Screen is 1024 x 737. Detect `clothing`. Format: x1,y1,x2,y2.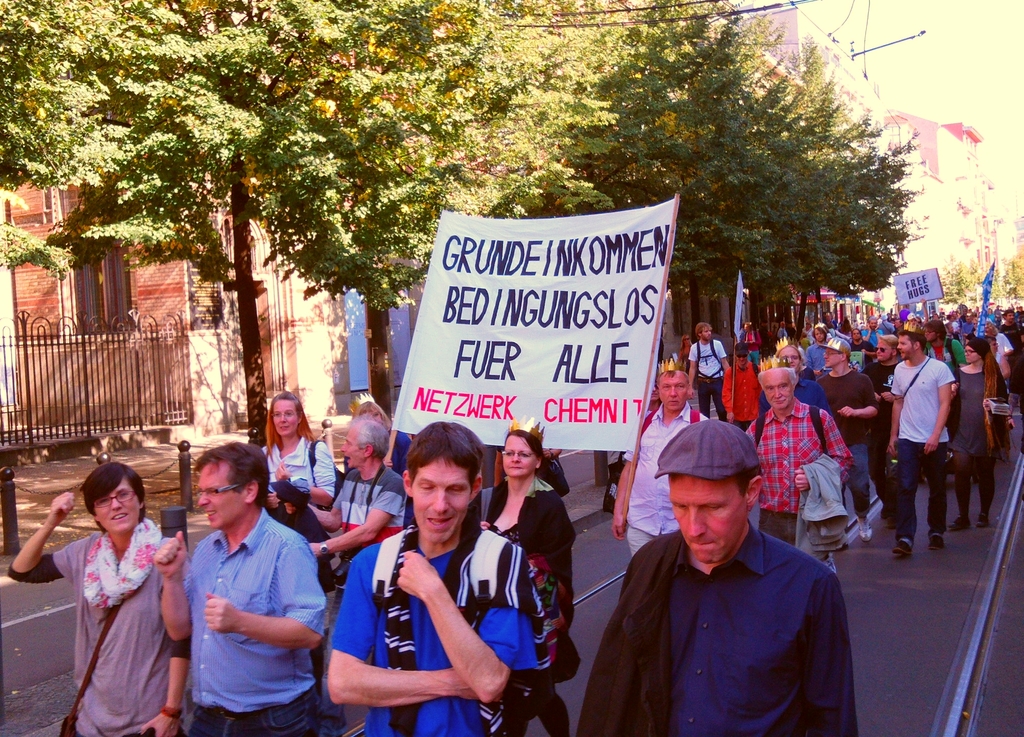
0,528,194,736.
